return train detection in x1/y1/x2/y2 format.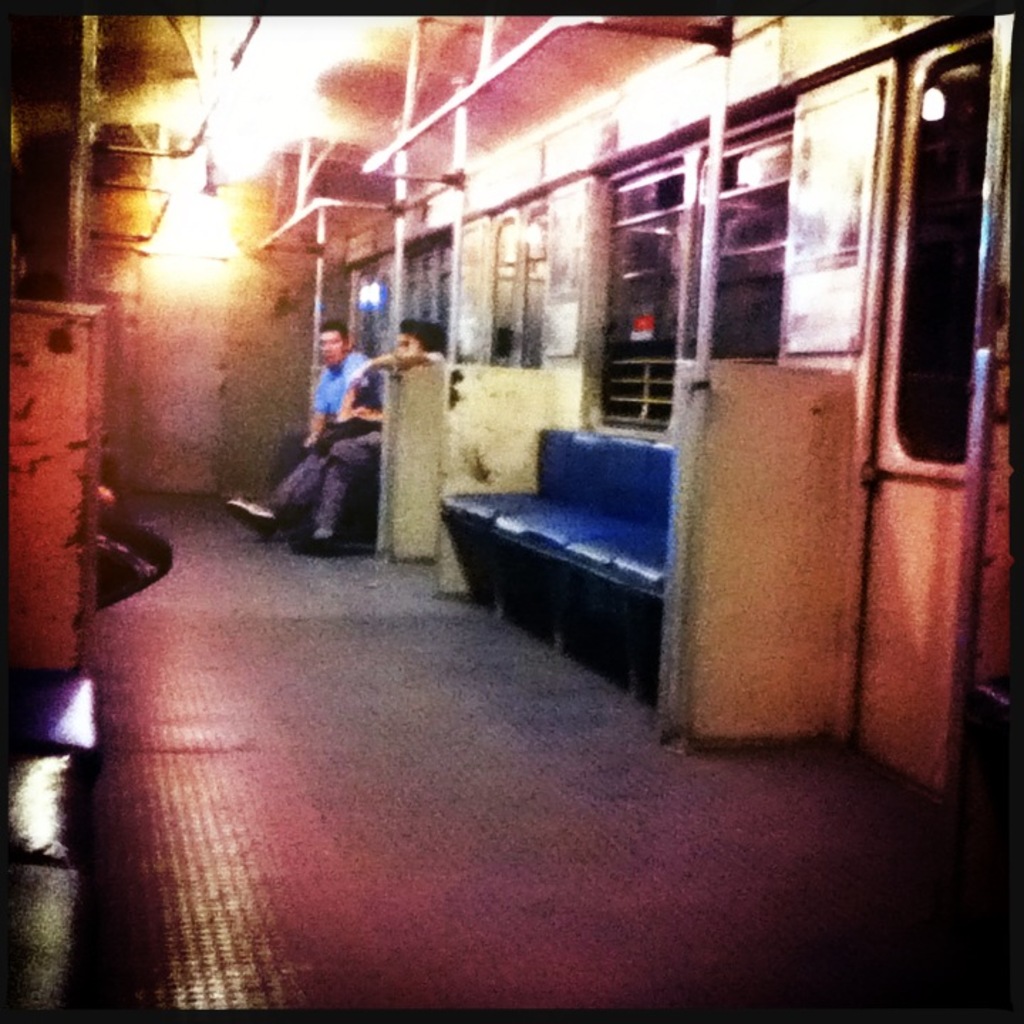
4/13/1010/1004.
